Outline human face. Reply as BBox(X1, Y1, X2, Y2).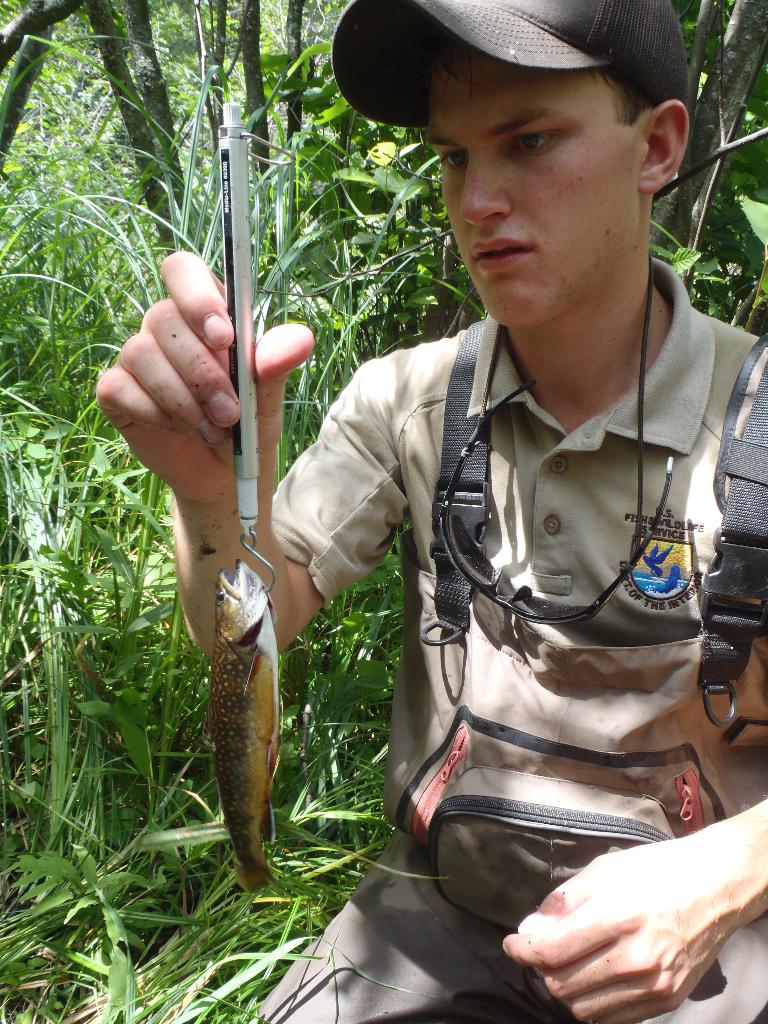
BBox(418, 56, 644, 330).
